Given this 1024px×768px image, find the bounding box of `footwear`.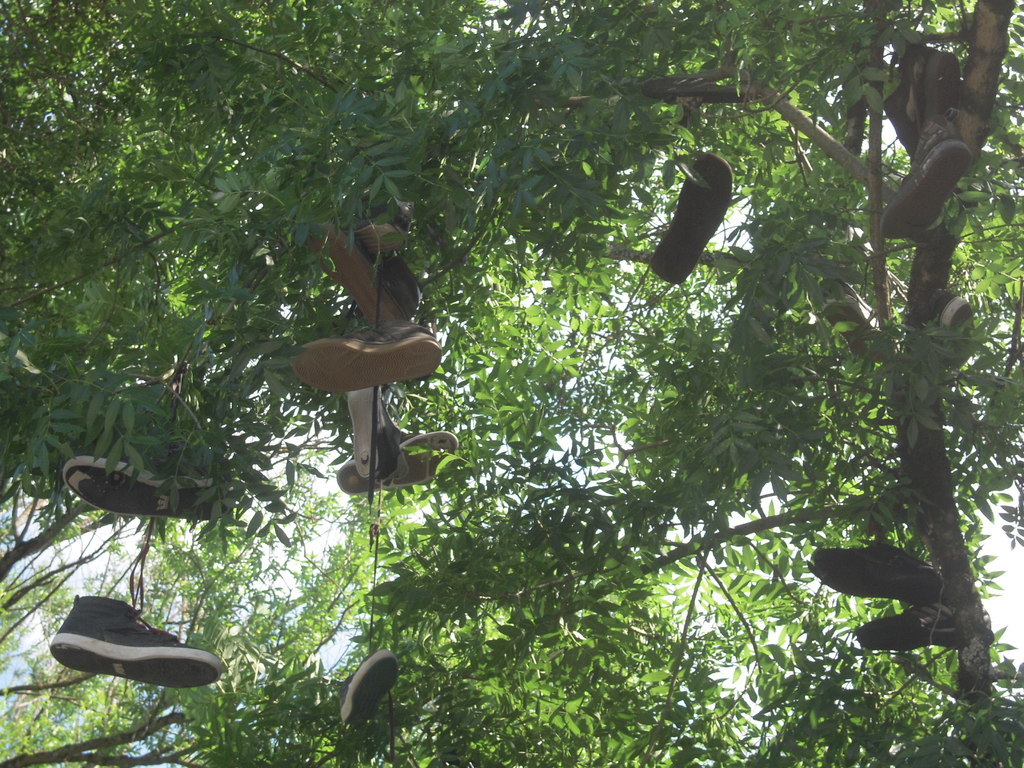
<box>819,276,891,364</box>.
